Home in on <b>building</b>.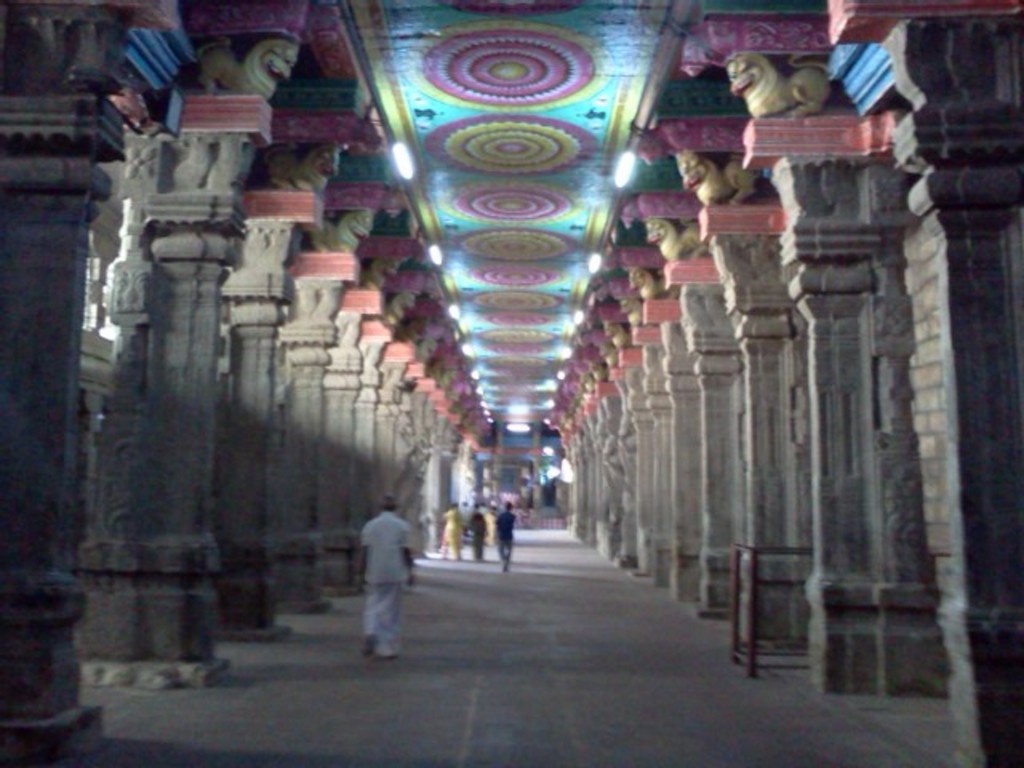
Homed in at [left=0, top=0, right=1022, bottom=766].
